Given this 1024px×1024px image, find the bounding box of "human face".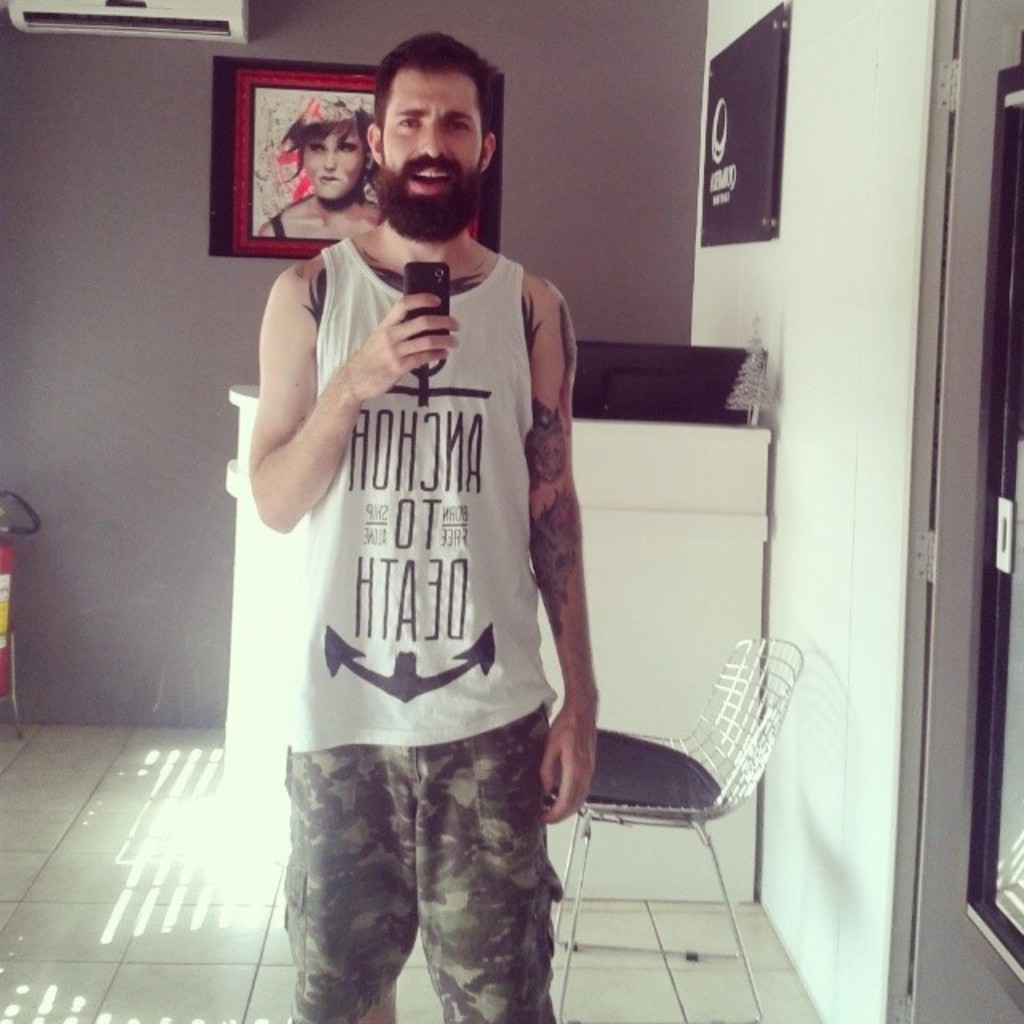
384,74,478,237.
